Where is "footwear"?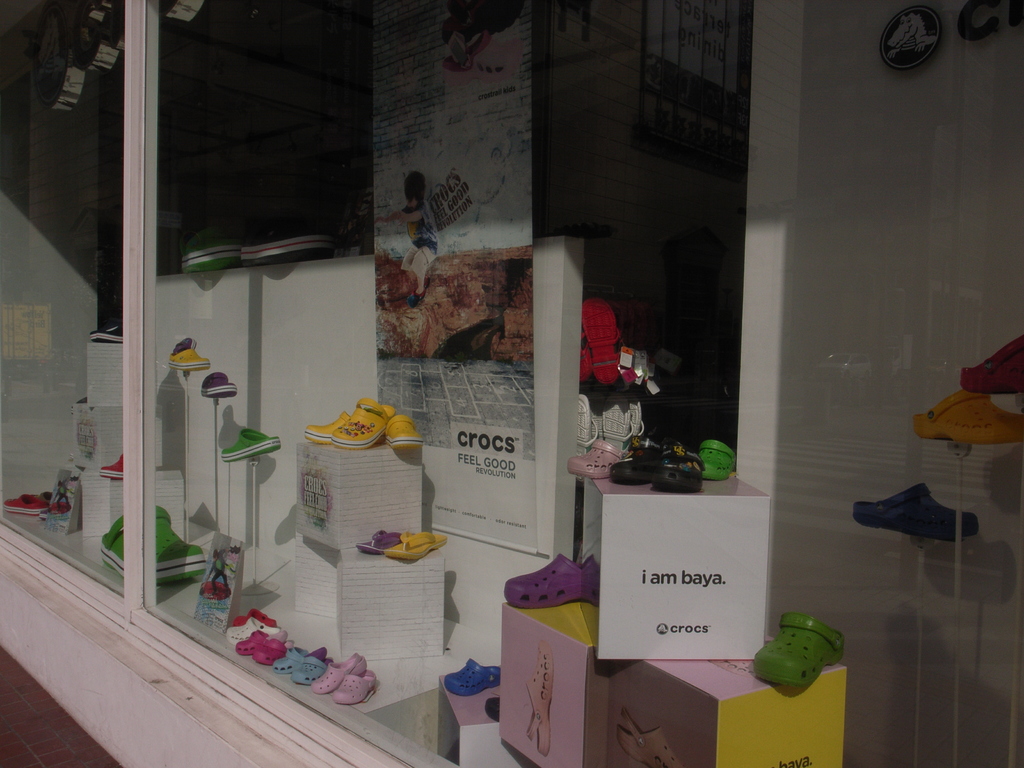
locate(567, 442, 627, 480).
